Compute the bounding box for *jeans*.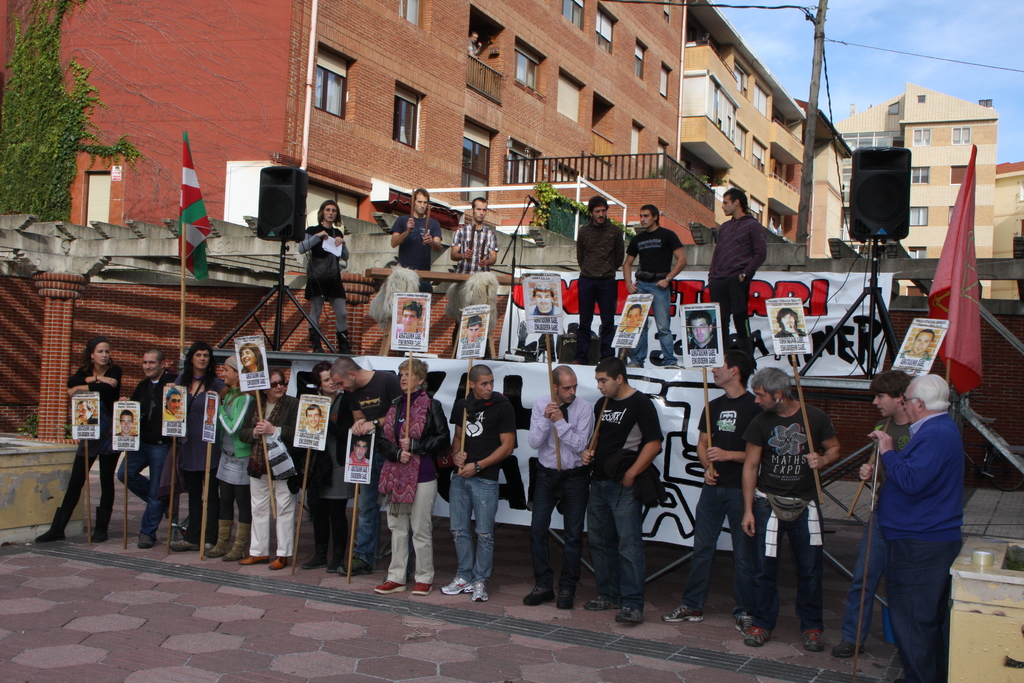
l=531, t=465, r=589, b=593.
